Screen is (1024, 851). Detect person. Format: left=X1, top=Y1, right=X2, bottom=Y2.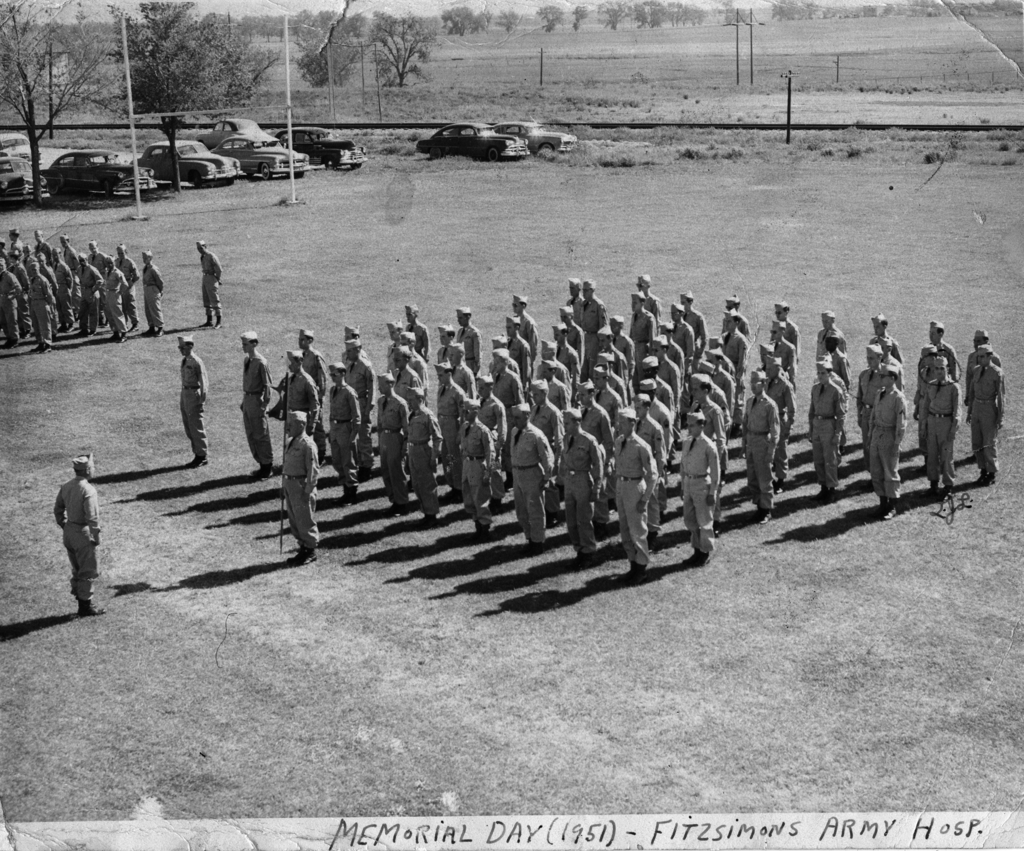
left=680, top=408, right=721, bottom=569.
